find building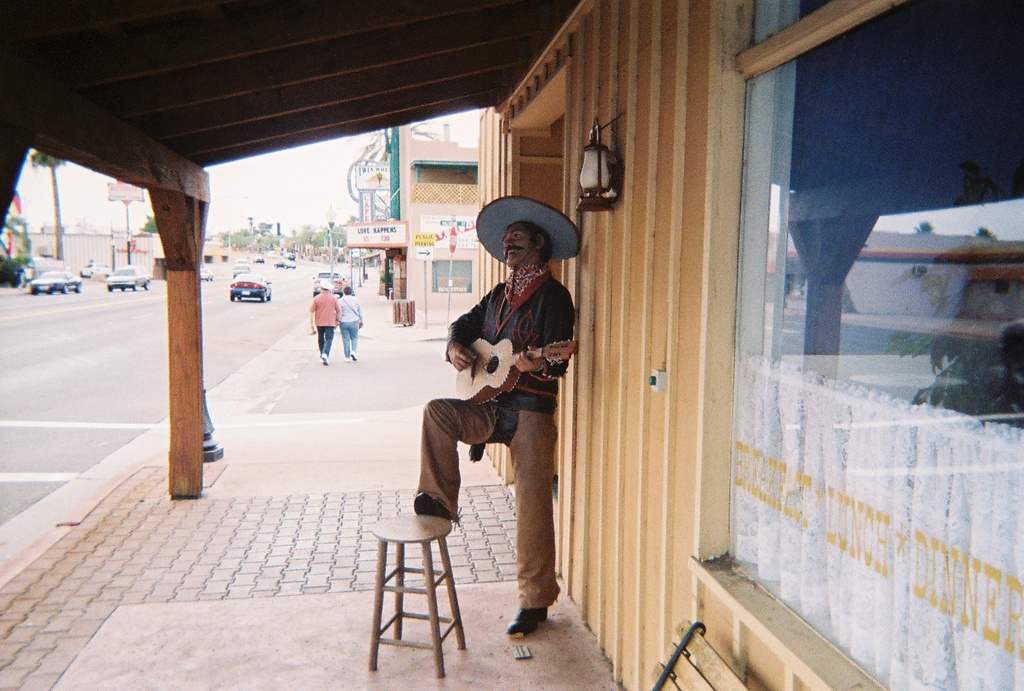
838:226:1023:317
